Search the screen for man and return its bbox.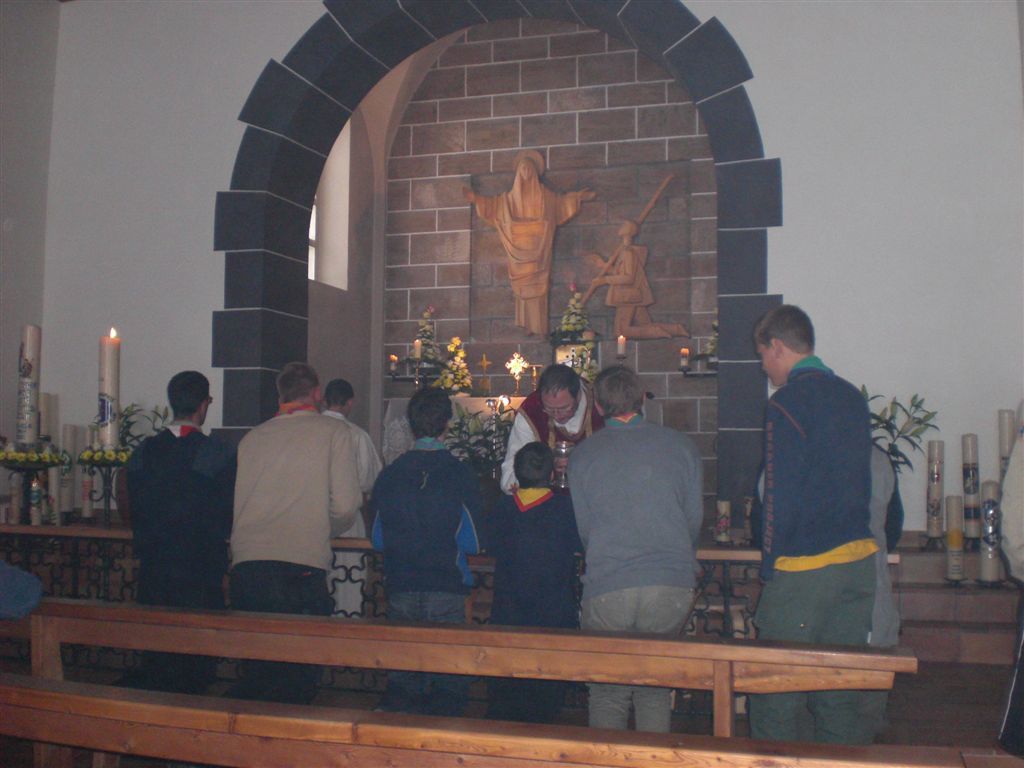
Found: left=475, top=148, right=587, bottom=326.
